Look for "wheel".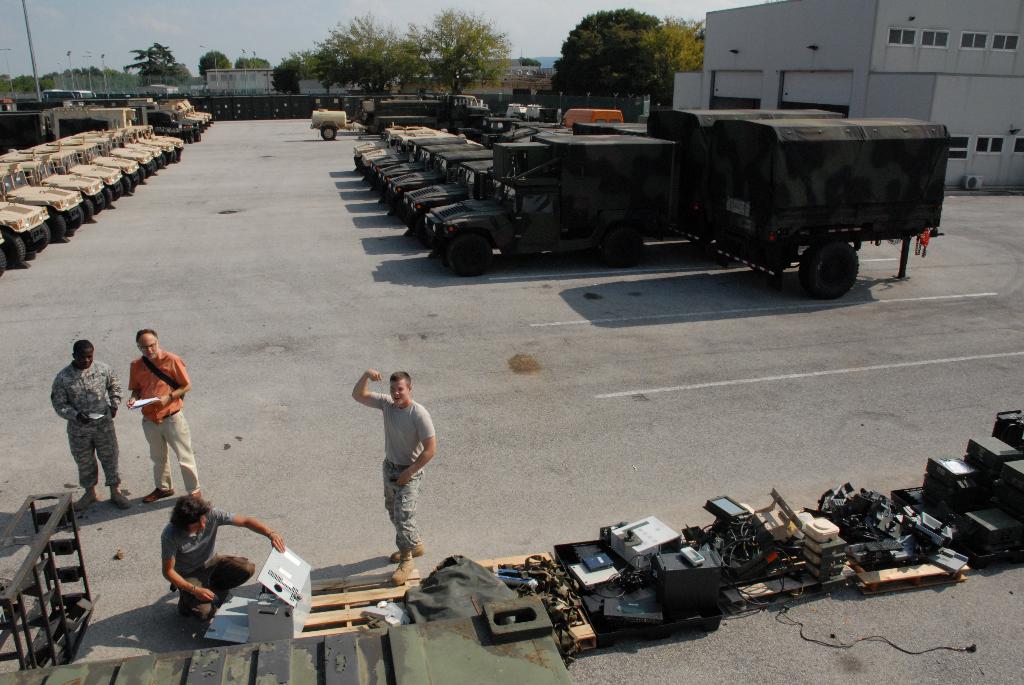
Found: locate(320, 127, 337, 141).
